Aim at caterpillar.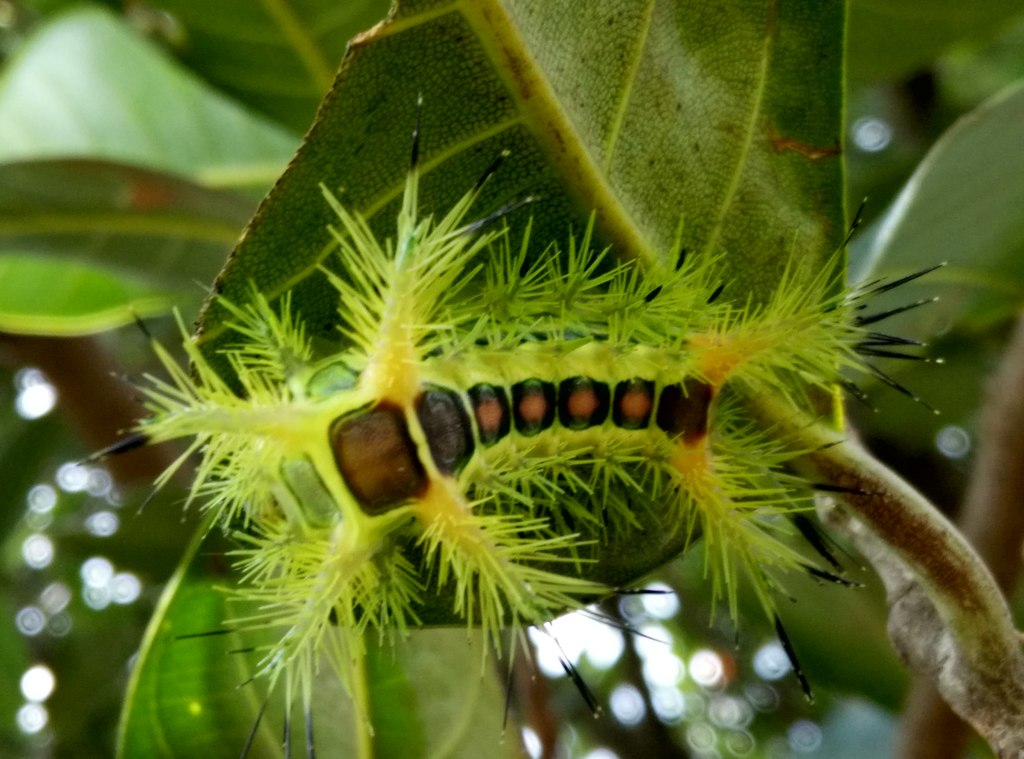
Aimed at bbox=[67, 88, 943, 758].
